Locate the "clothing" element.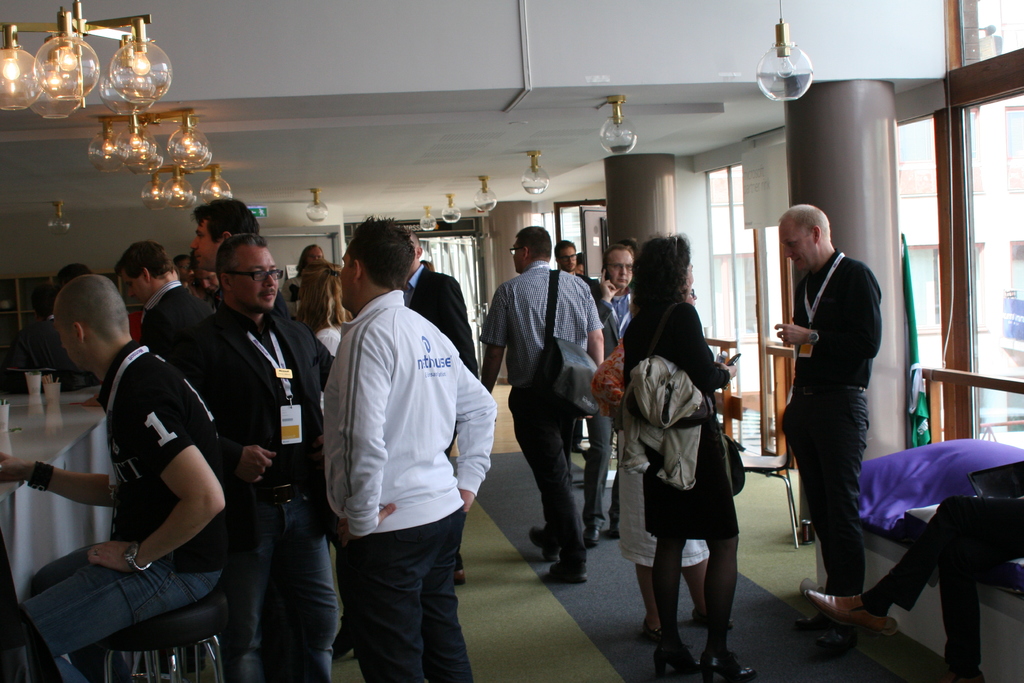
Element bbox: (x1=185, y1=284, x2=193, y2=297).
